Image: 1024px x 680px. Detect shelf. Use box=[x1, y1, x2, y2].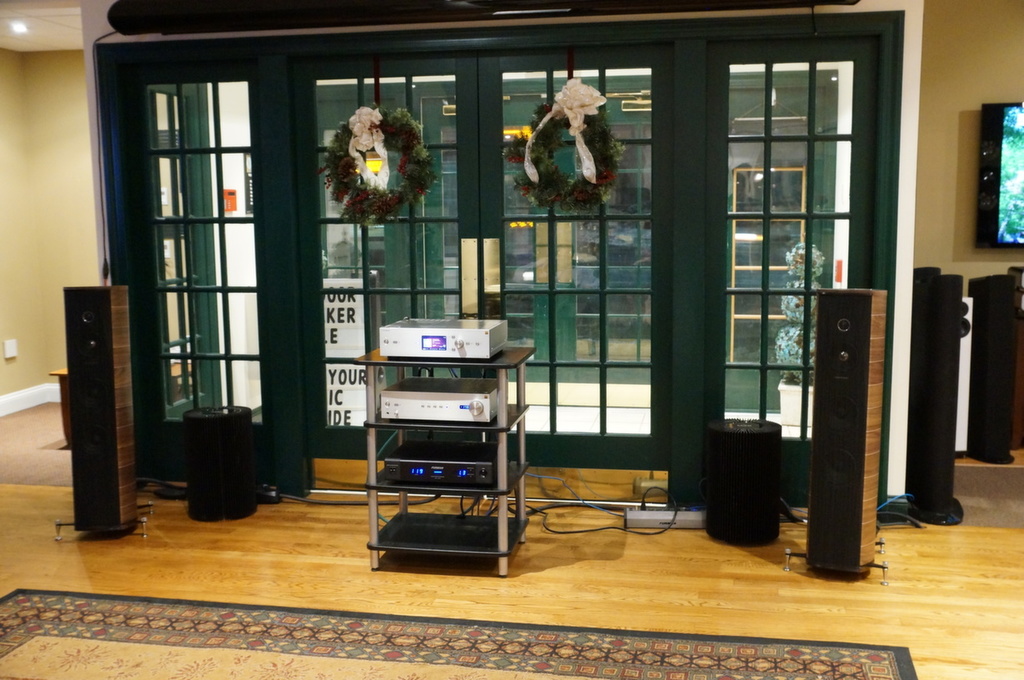
box=[374, 426, 520, 484].
